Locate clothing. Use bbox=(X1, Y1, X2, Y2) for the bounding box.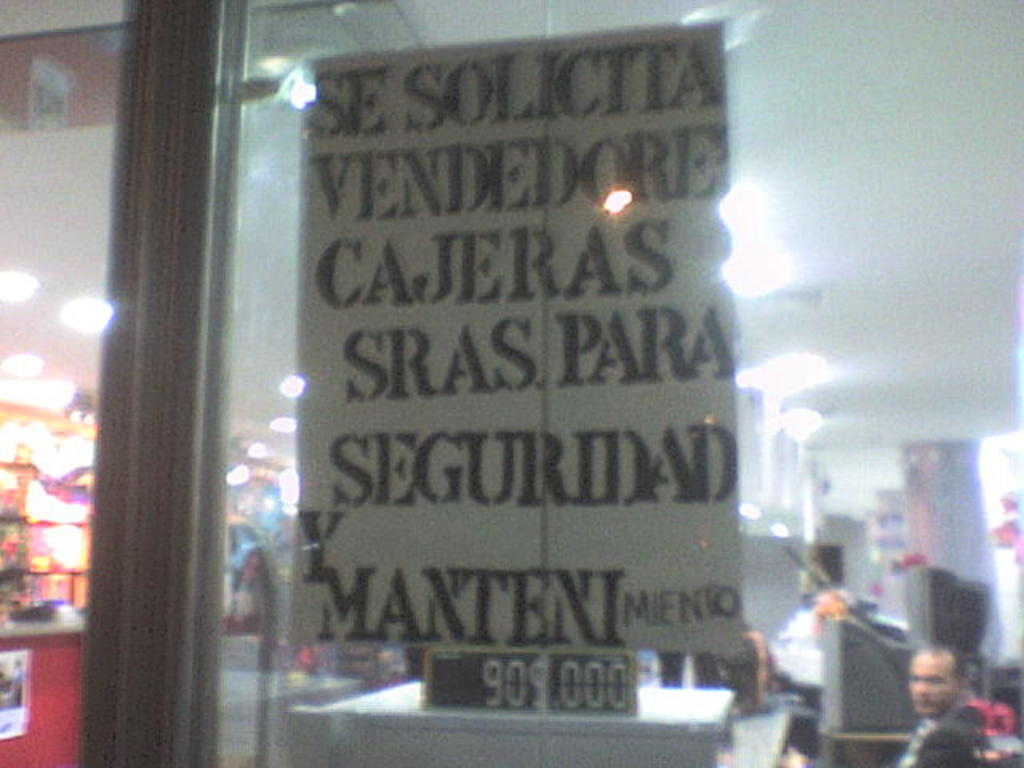
bbox=(890, 694, 984, 766).
